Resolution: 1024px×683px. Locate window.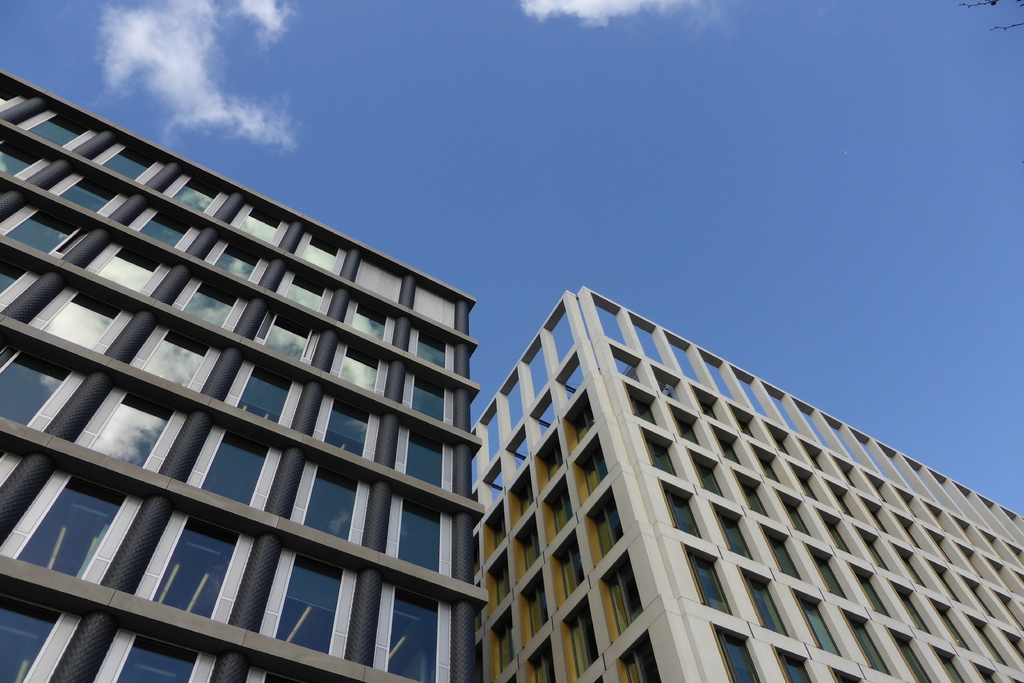
270,547,348,658.
